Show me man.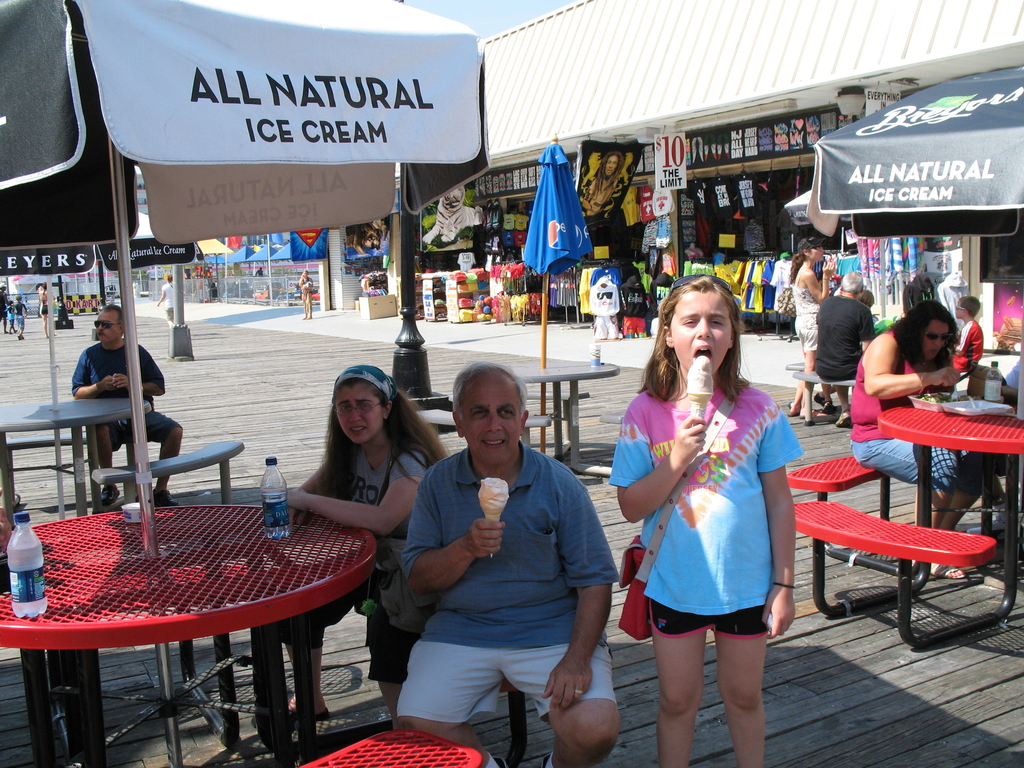
man is here: detection(809, 264, 879, 433).
